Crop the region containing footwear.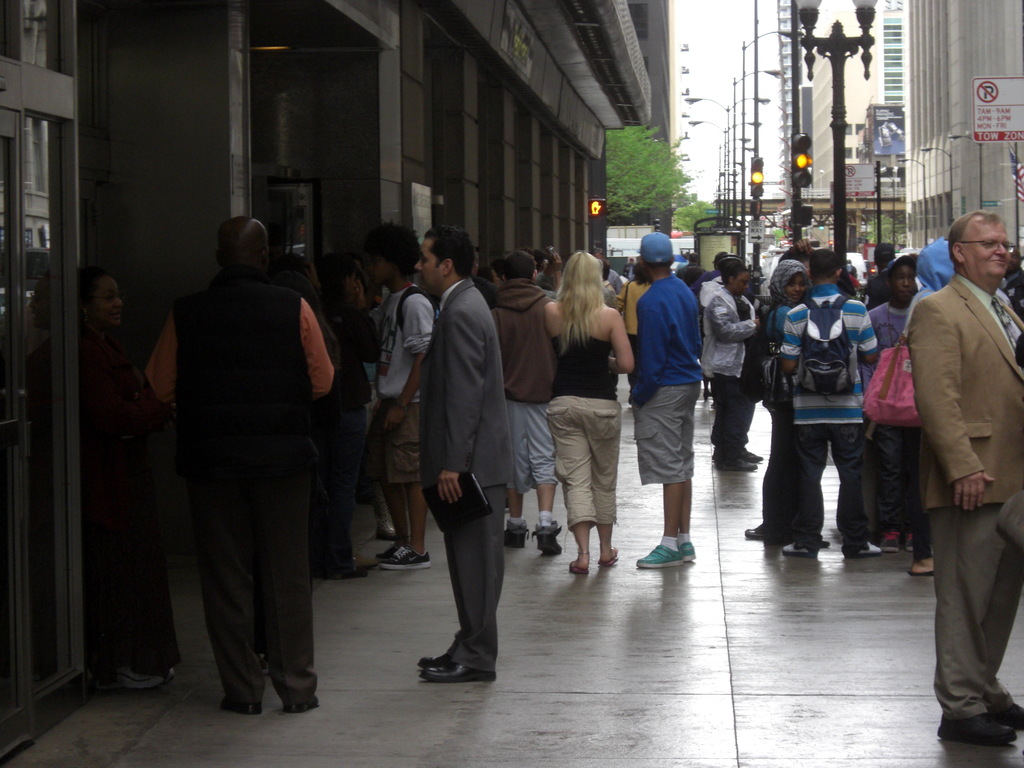
Crop region: (left=506, top=516, right=528, bottom=543).
